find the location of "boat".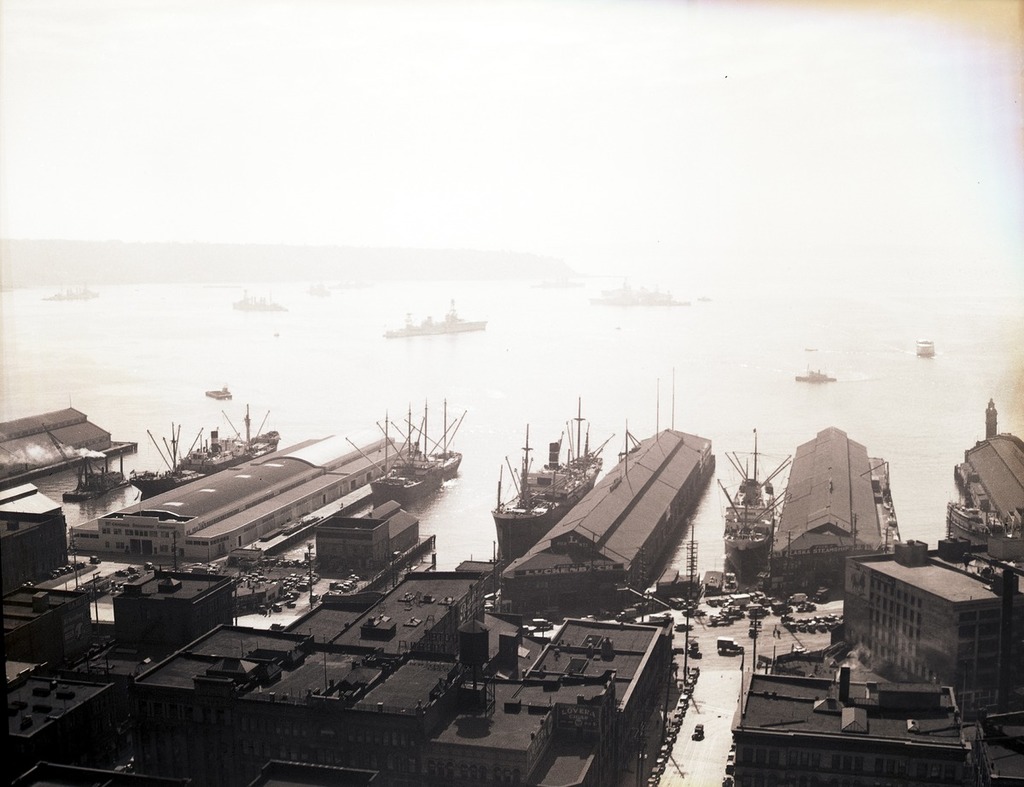
Location: bbox(302, 283, 333, 295).
